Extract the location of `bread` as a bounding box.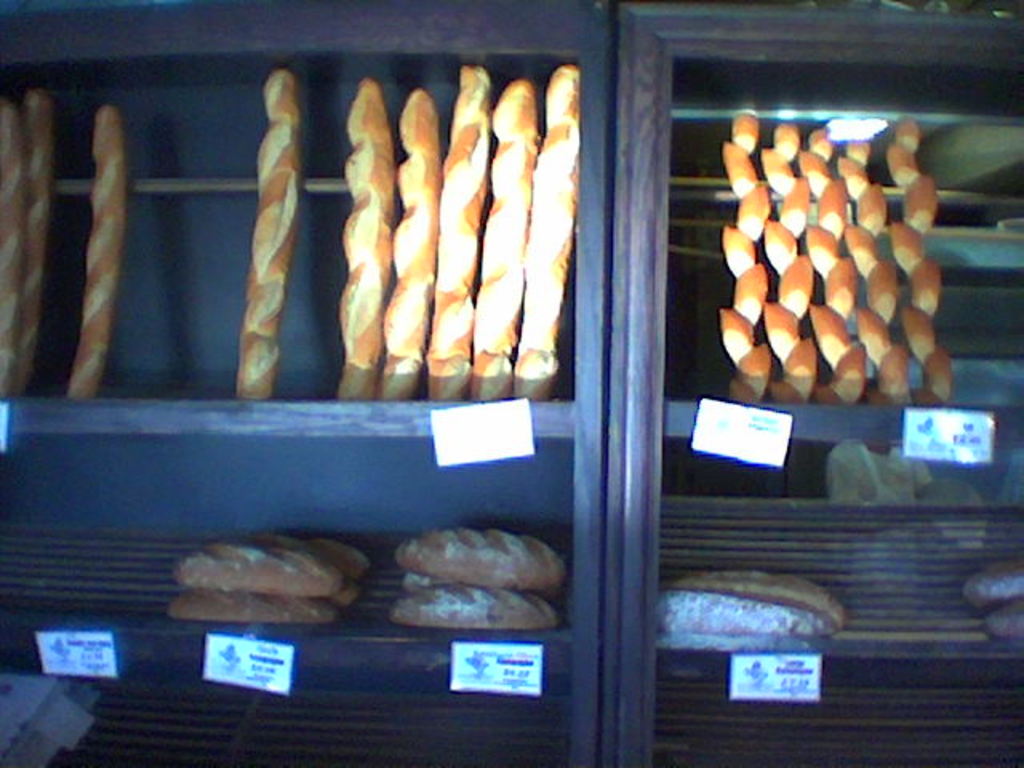
171 534 342 595.
